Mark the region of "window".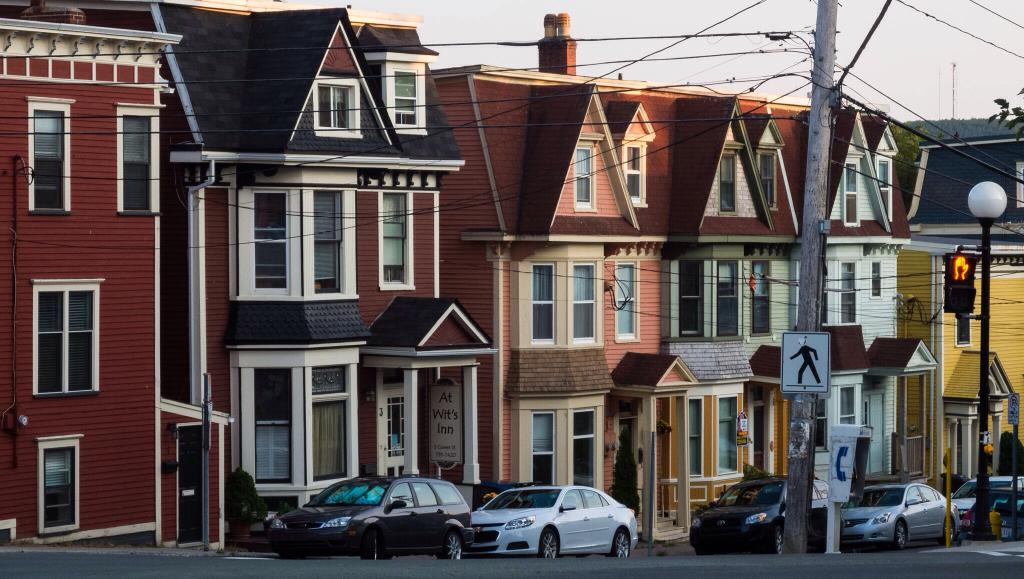
Region: BBox(575, 135, 604, 210).
